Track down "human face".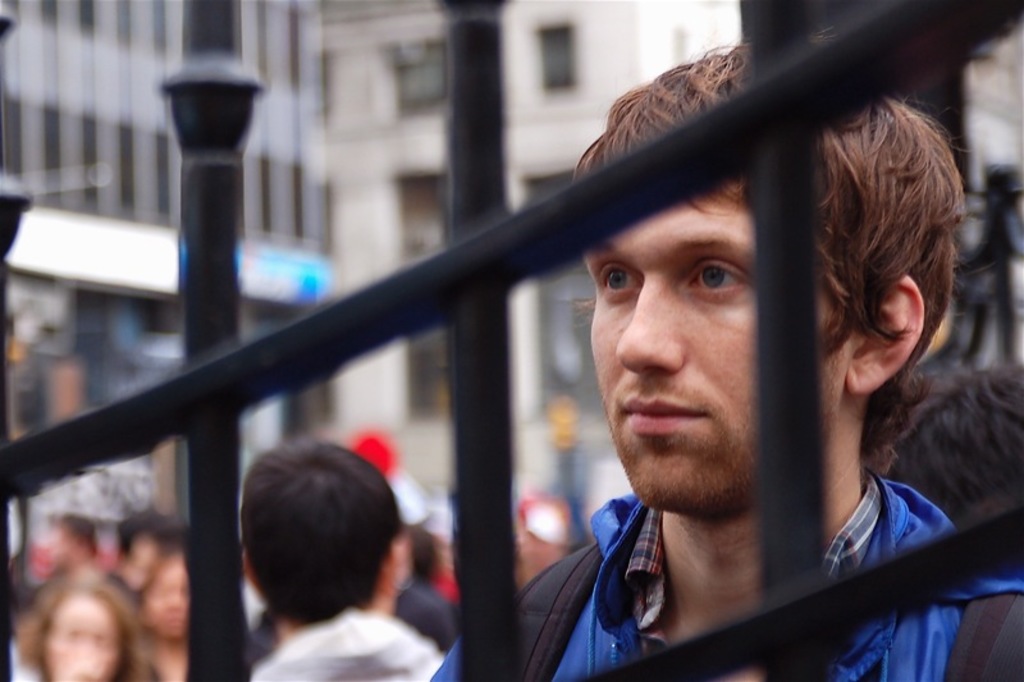
Tracked to pyautogui.locateOnScreen(47, 604, 119, 681).
